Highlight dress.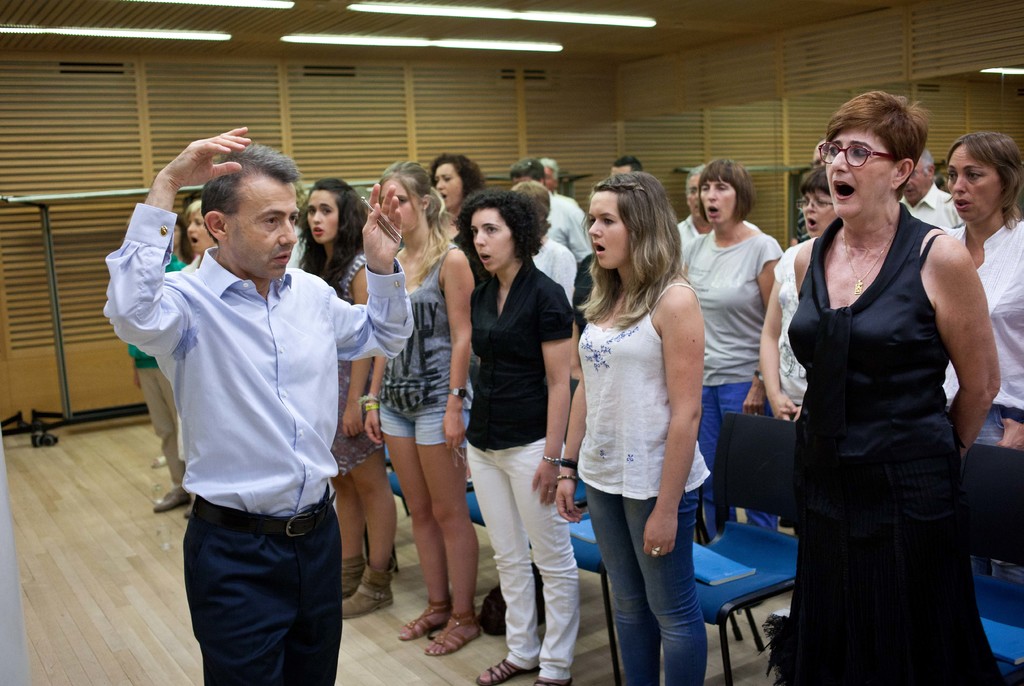
Highlighted region: [x1=773, y1=199, x2=1007, y2=685].
